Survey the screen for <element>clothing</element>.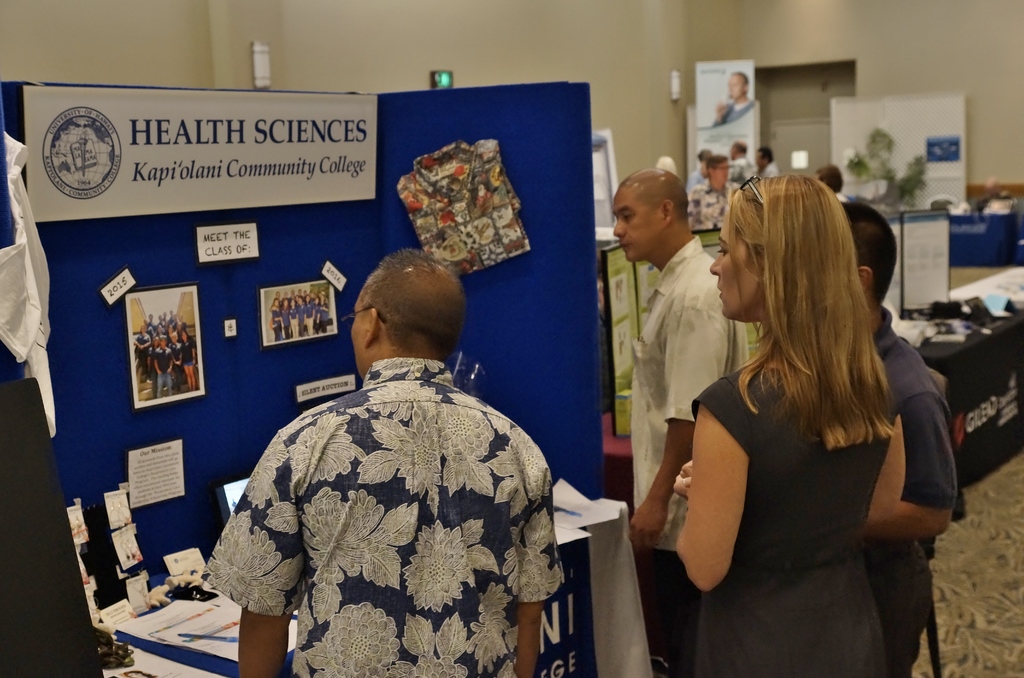
Survey found: [603, 168, 724, 531].
